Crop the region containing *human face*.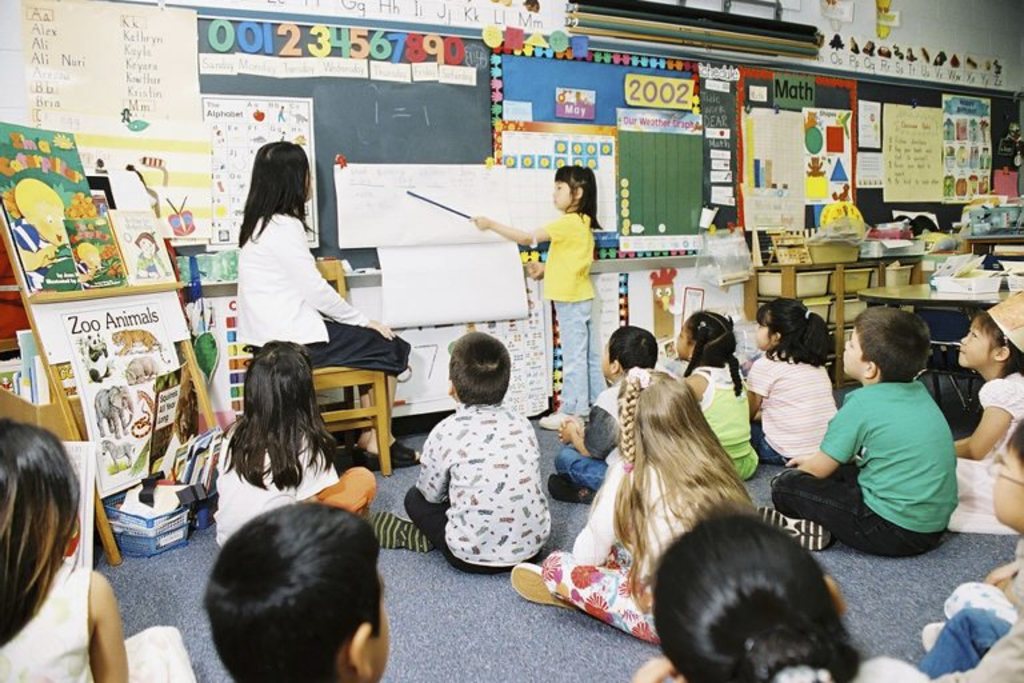
Crop region: box=[993, 446, 1023, 522].
